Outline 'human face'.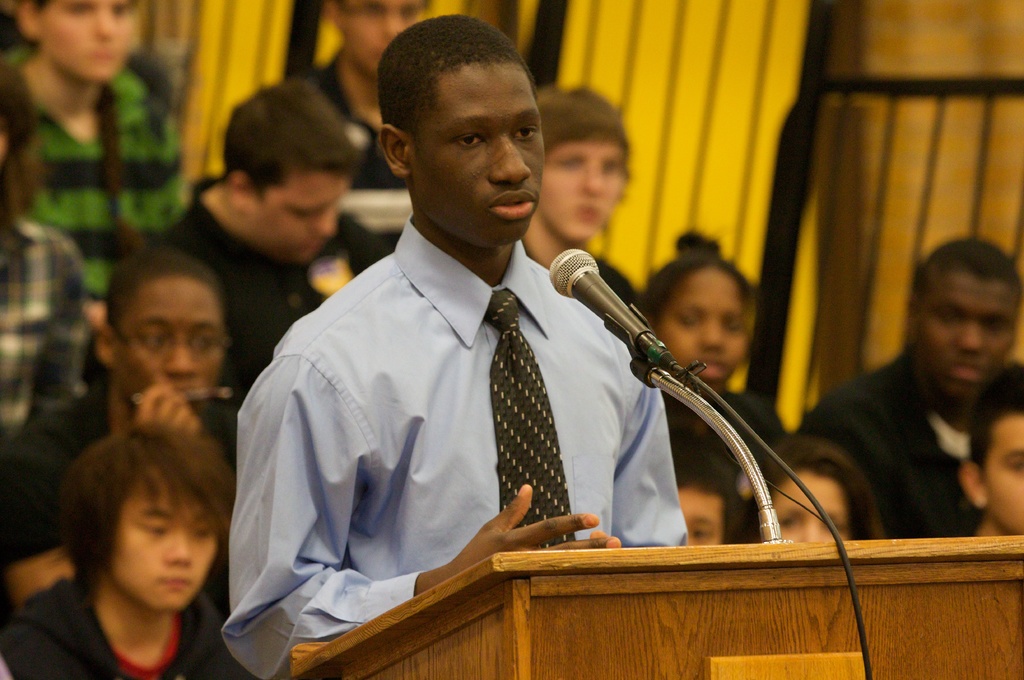
Outline: l=923, t=265, r=1022, b=398.
